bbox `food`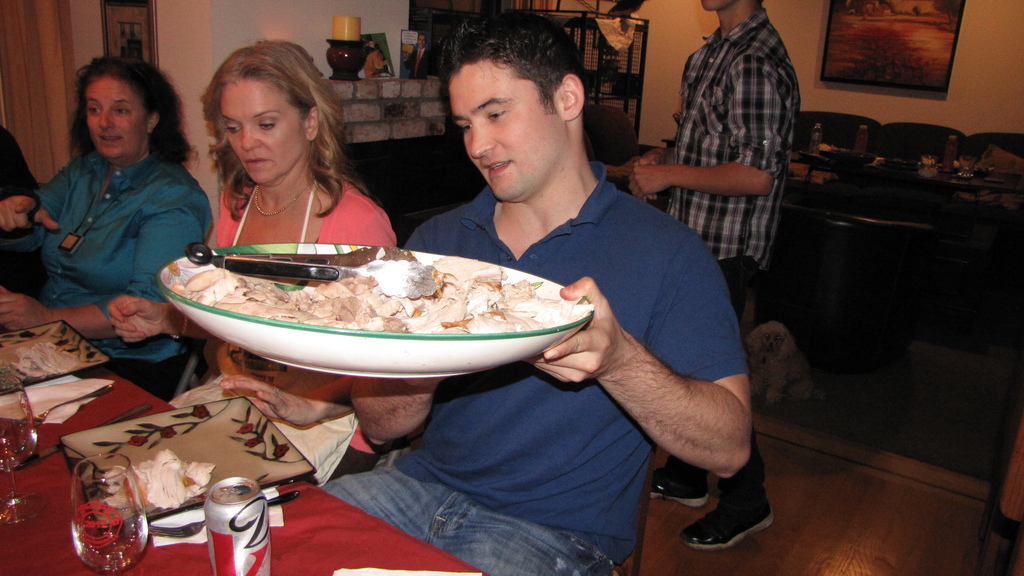
box=[8, 340, 79, 376]
